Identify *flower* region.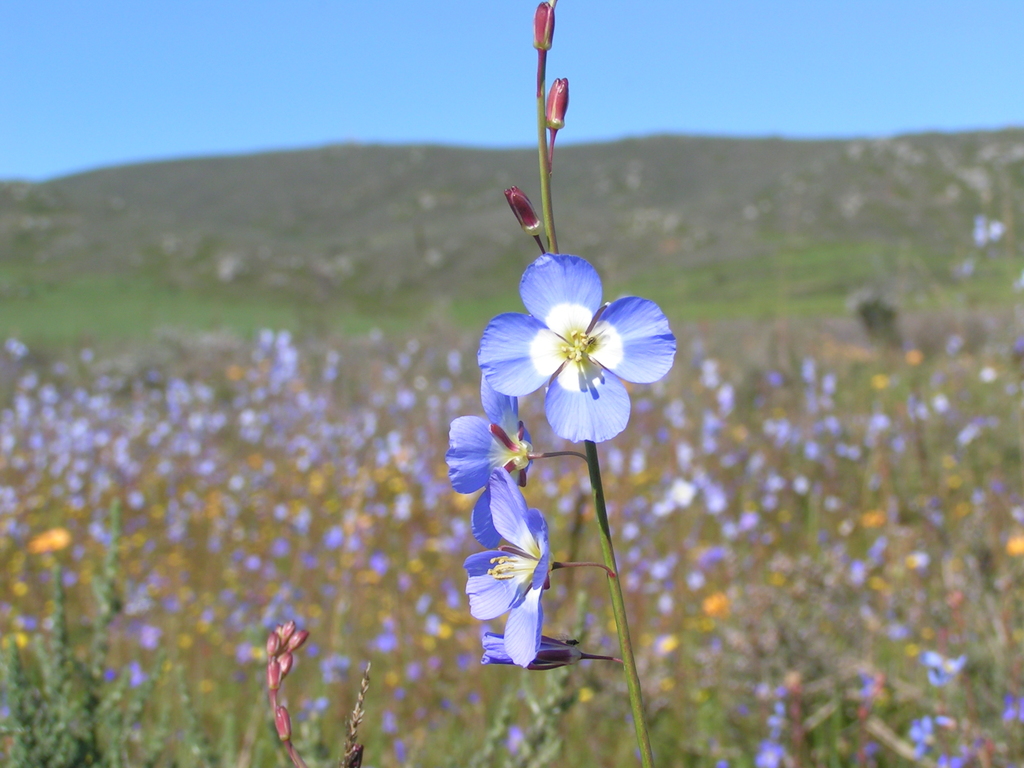
Region: bbox(273, 700, 294, 742).
